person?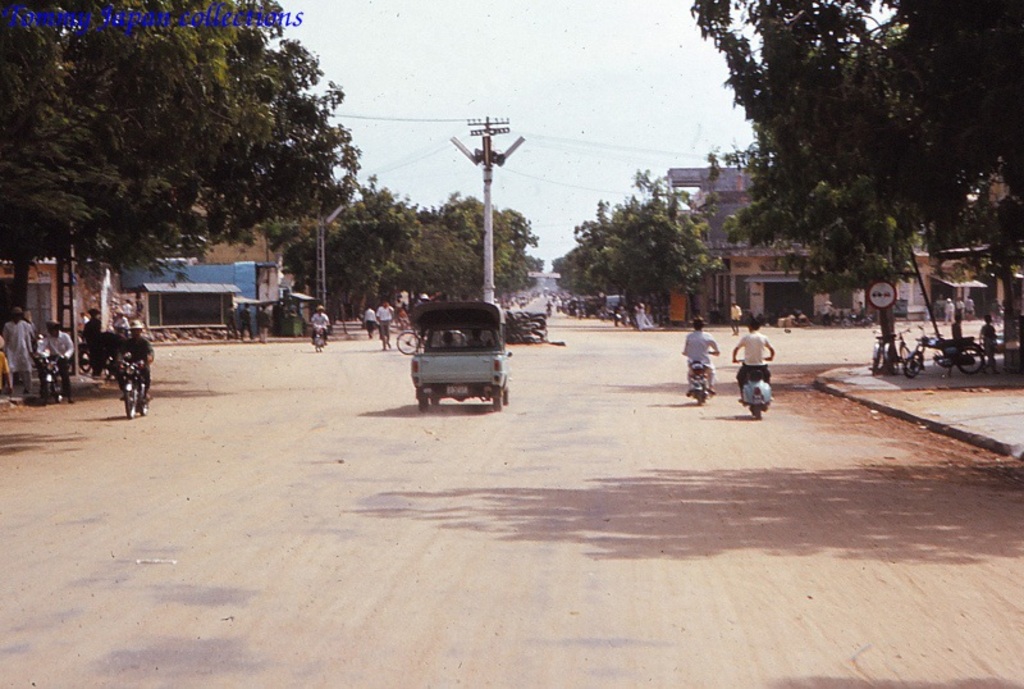
bbox=[605, 297, 630, 329]
